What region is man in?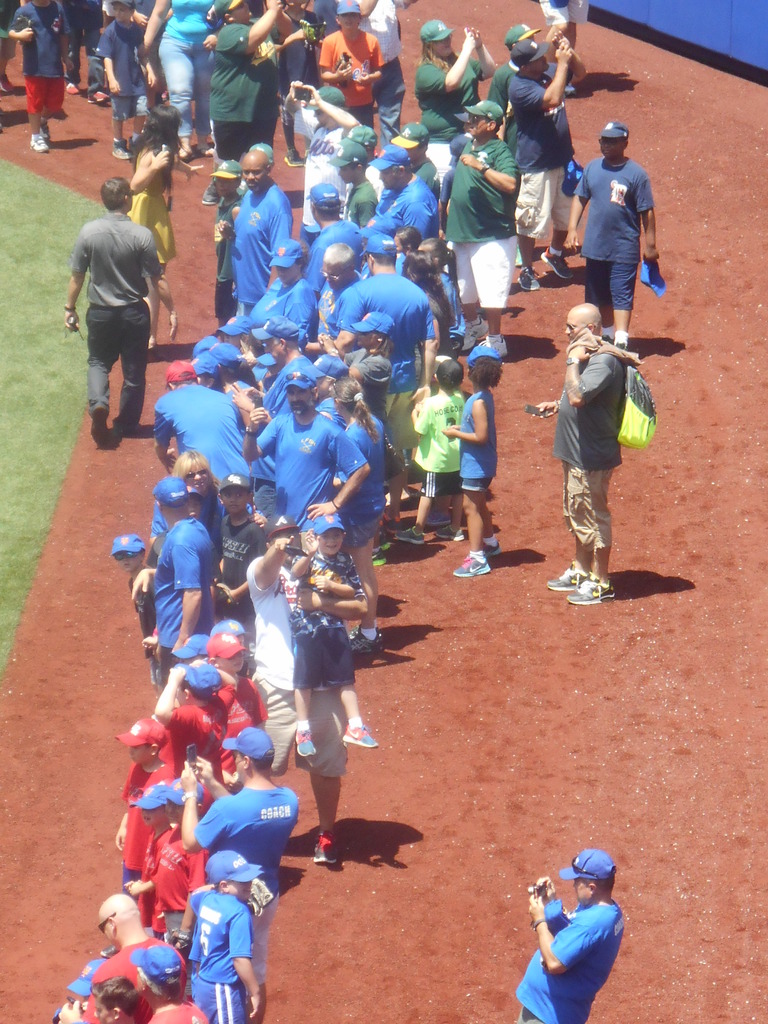
(x1=209, y1=0, x2=297, y2=169).
